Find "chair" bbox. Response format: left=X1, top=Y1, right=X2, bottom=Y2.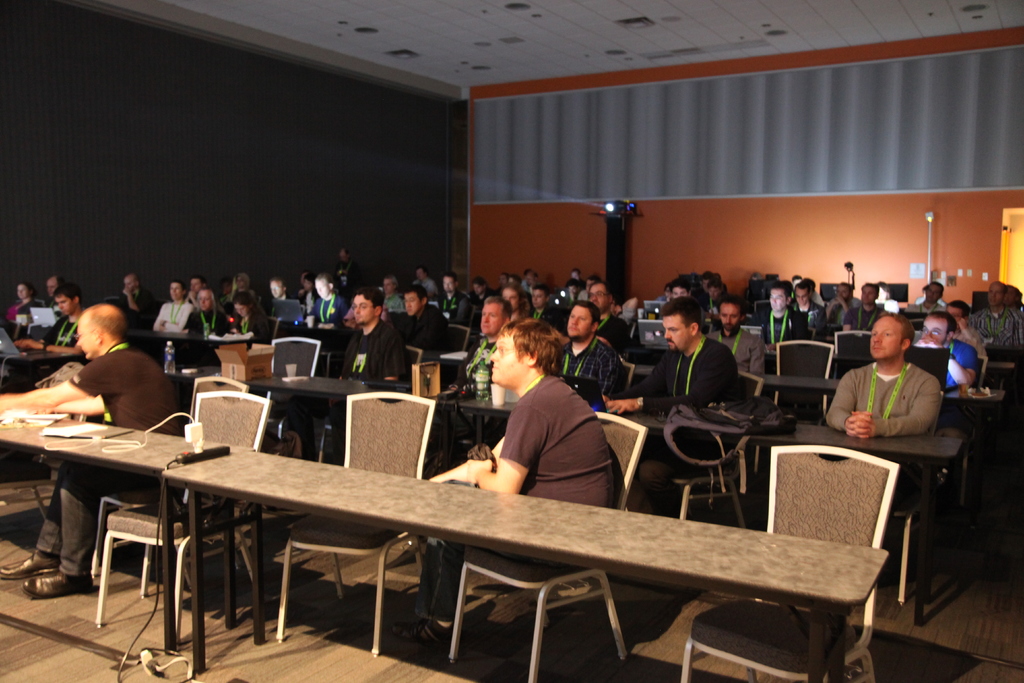
left=268, top=344, right=318, bottom=434.
